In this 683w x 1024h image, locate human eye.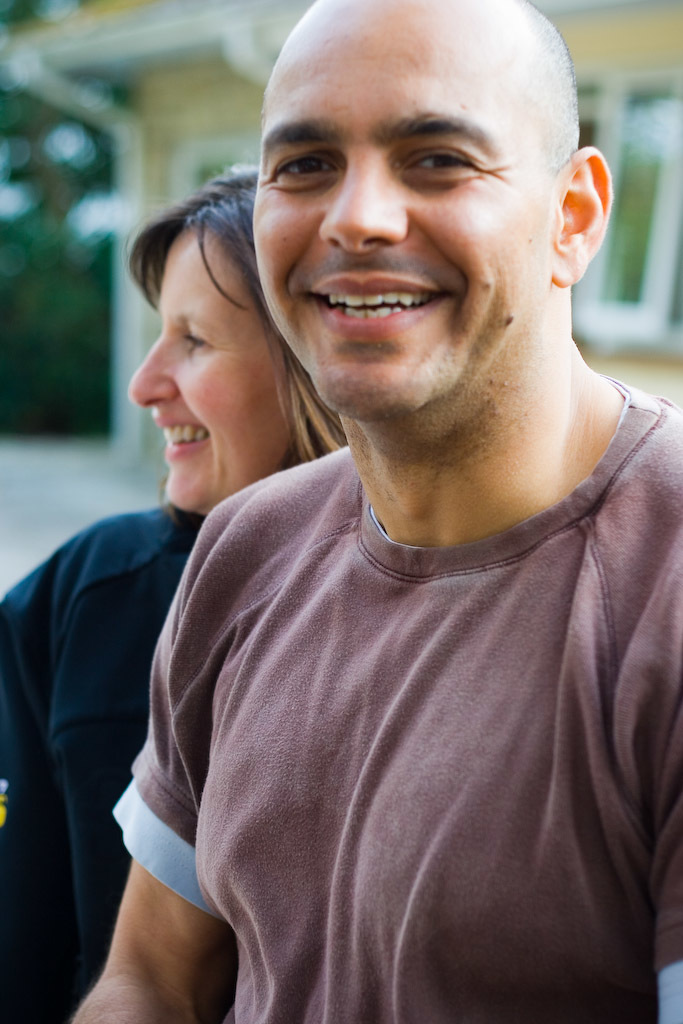
Bounding box: {"left": 273, "top": 116, "right": 355, "bottom": 187}.
